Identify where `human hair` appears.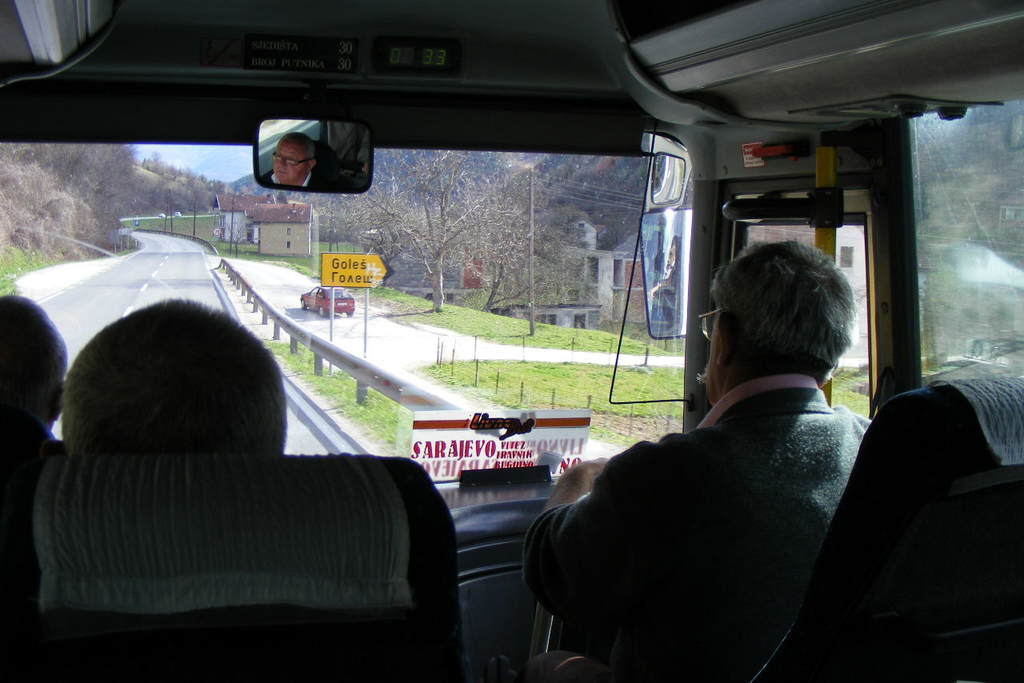
Appears at (x1=63, y1=294, x2=288, y2=453).
